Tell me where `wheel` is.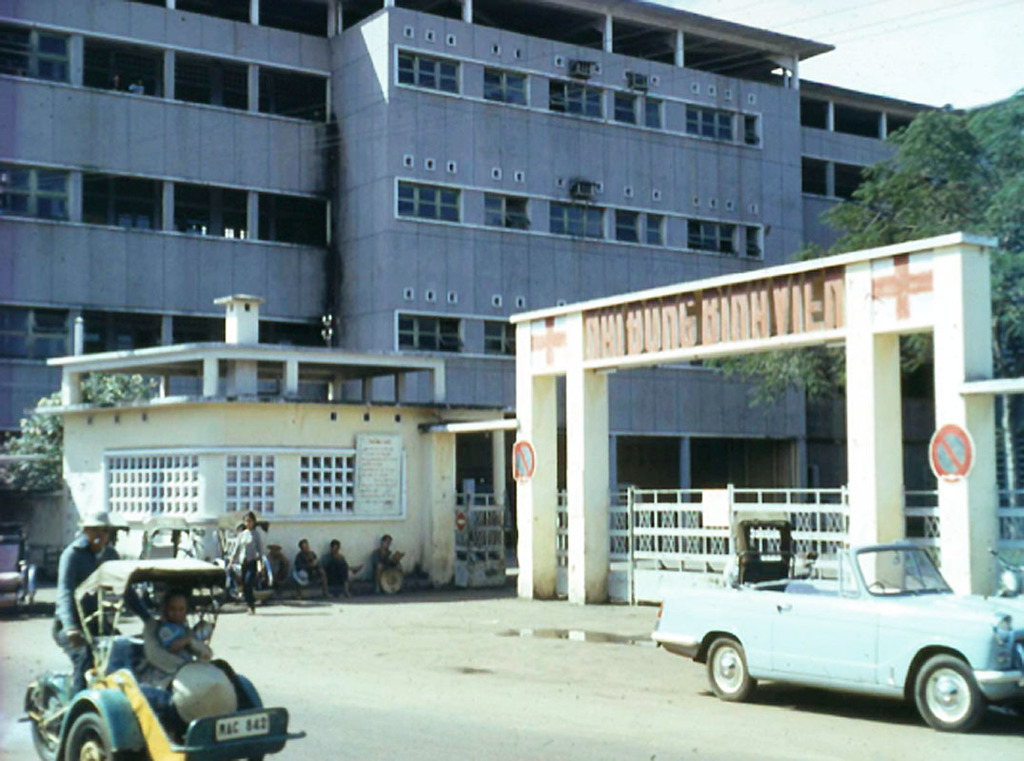
`wheel` is at x1=866 y1=576 x2=887 y2=594.
